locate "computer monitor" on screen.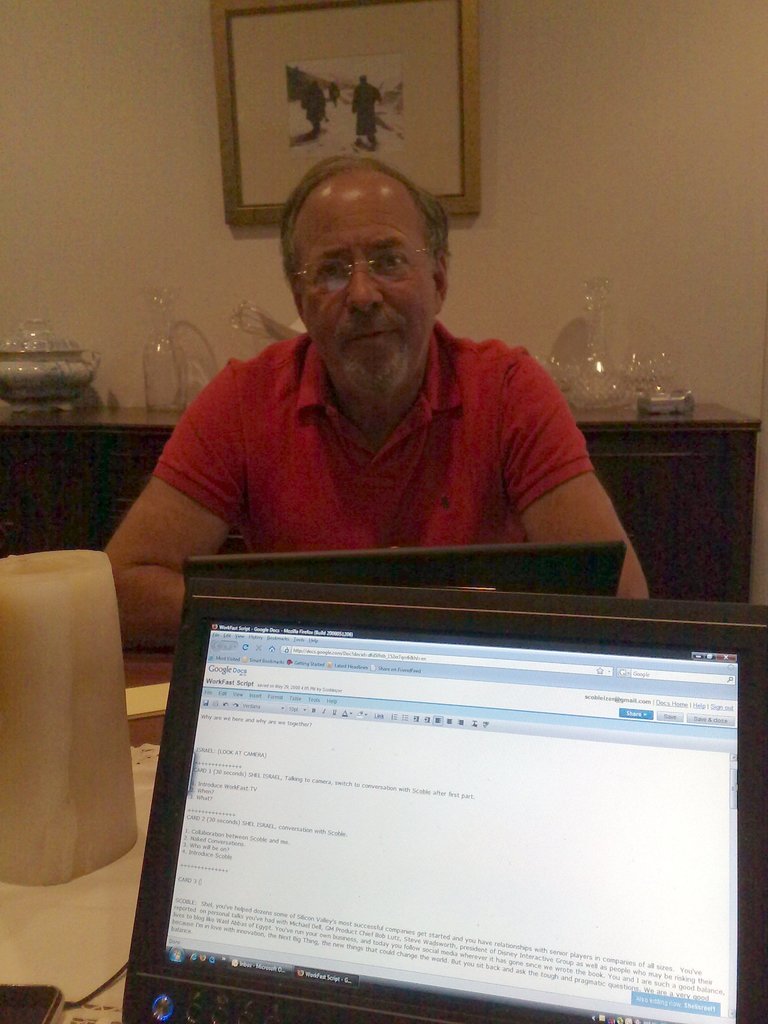
On screen at x1=121, y1=566, x2=767, y2=1023.
